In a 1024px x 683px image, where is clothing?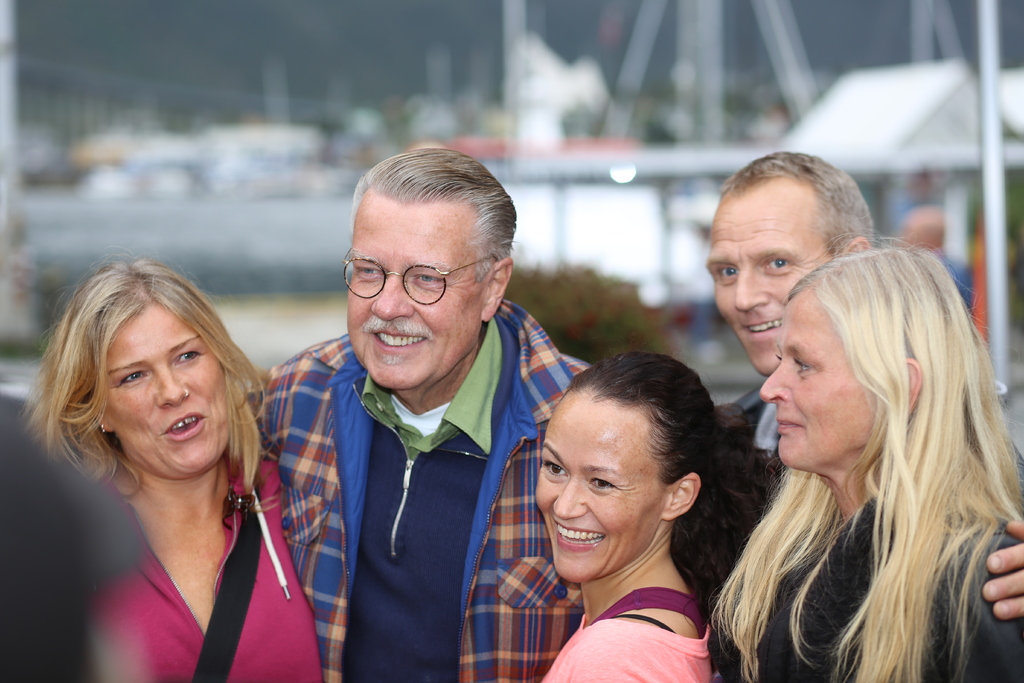
(x1=85, y1=451, x2=321, y2=682).
